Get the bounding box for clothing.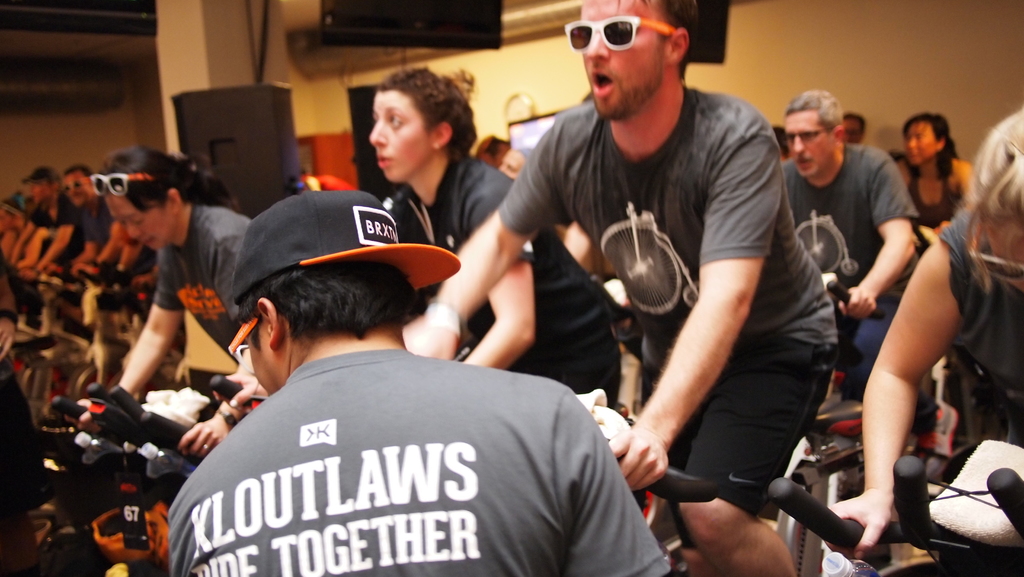
x1=781, y1=142, x2=919, y2=288.
